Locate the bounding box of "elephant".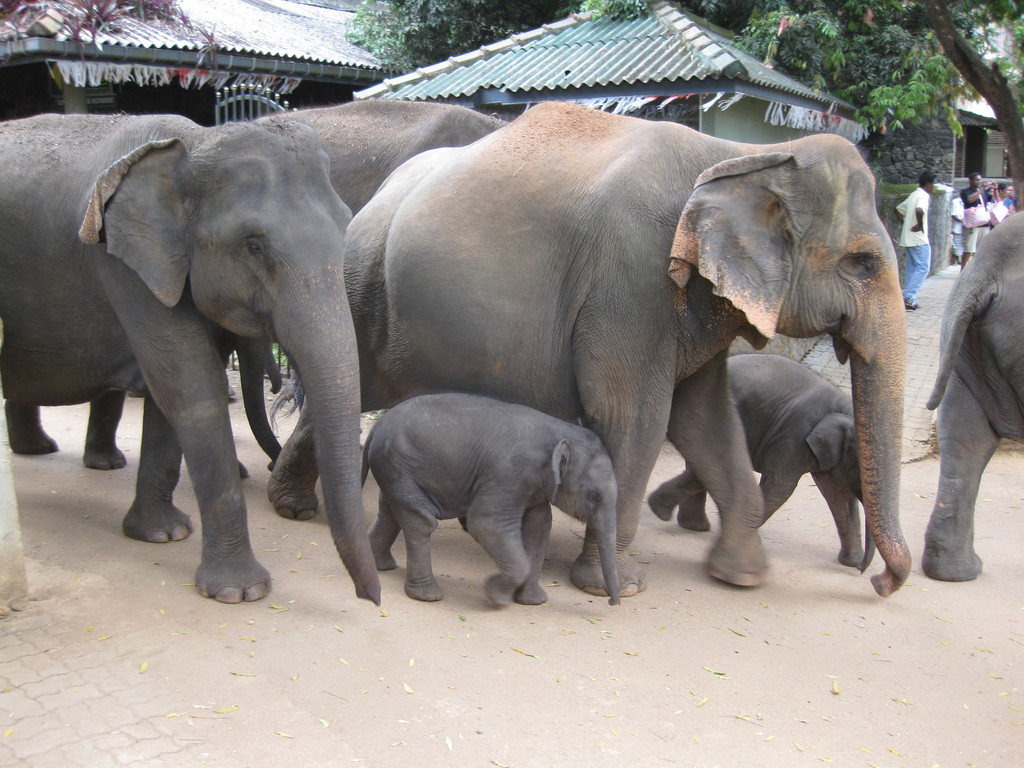
Bounding box: (346,400,627,609).
